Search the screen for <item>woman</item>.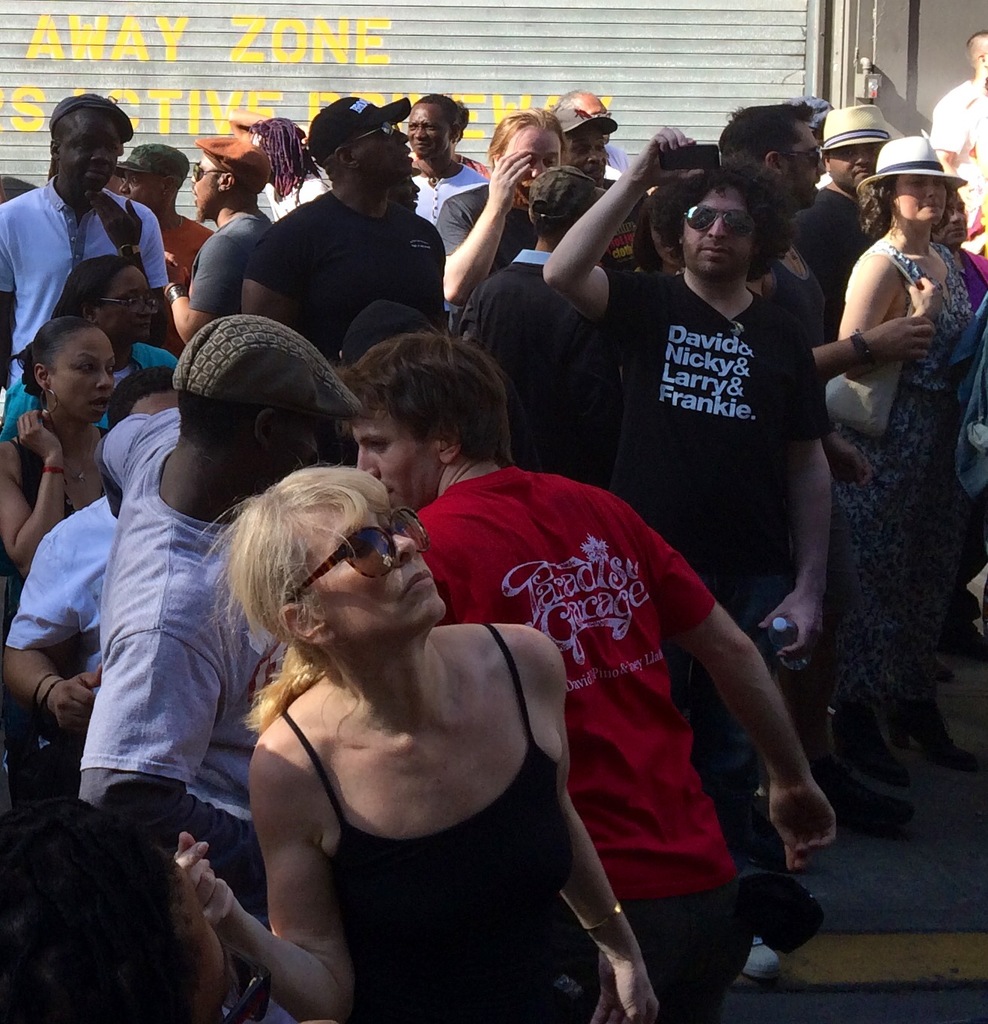
Found at <box>67,248,182,410</box>.
